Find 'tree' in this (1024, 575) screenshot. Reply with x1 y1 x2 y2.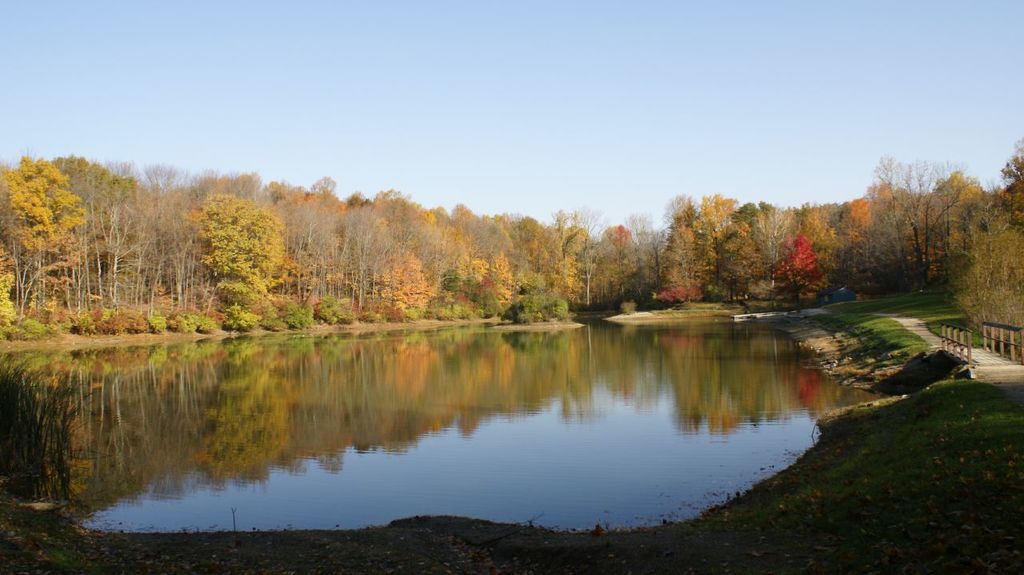
162 176 214 324.
